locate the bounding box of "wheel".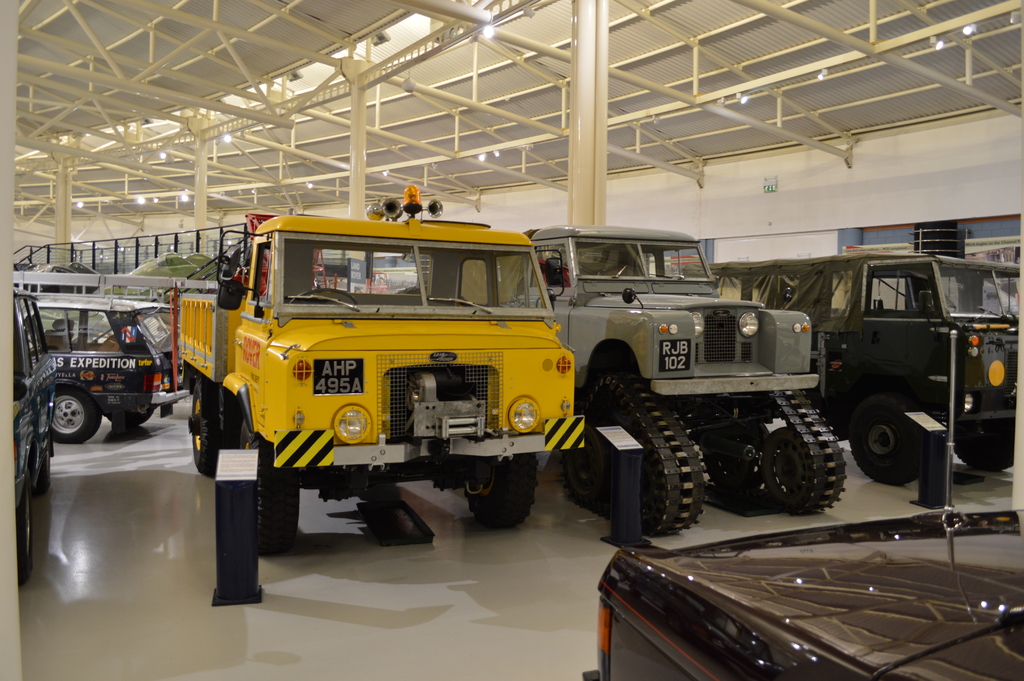
Bounding box: Rect(44, 381, 100, 440).
